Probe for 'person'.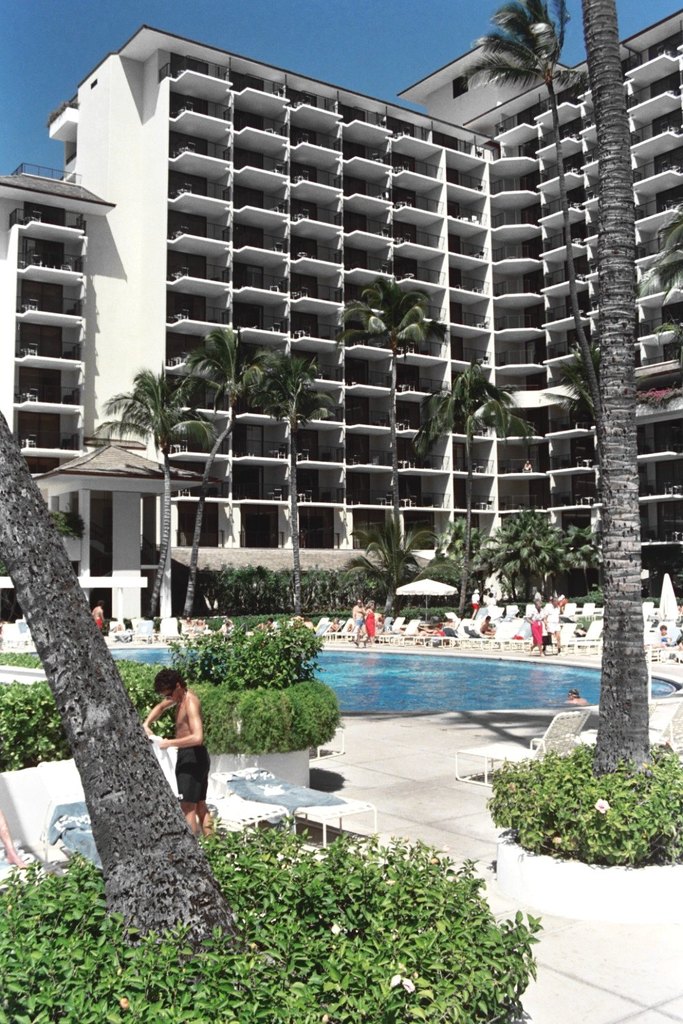
Probe result: {"left": 544, "top": 603, "right": 559, "bottom": 649}.
